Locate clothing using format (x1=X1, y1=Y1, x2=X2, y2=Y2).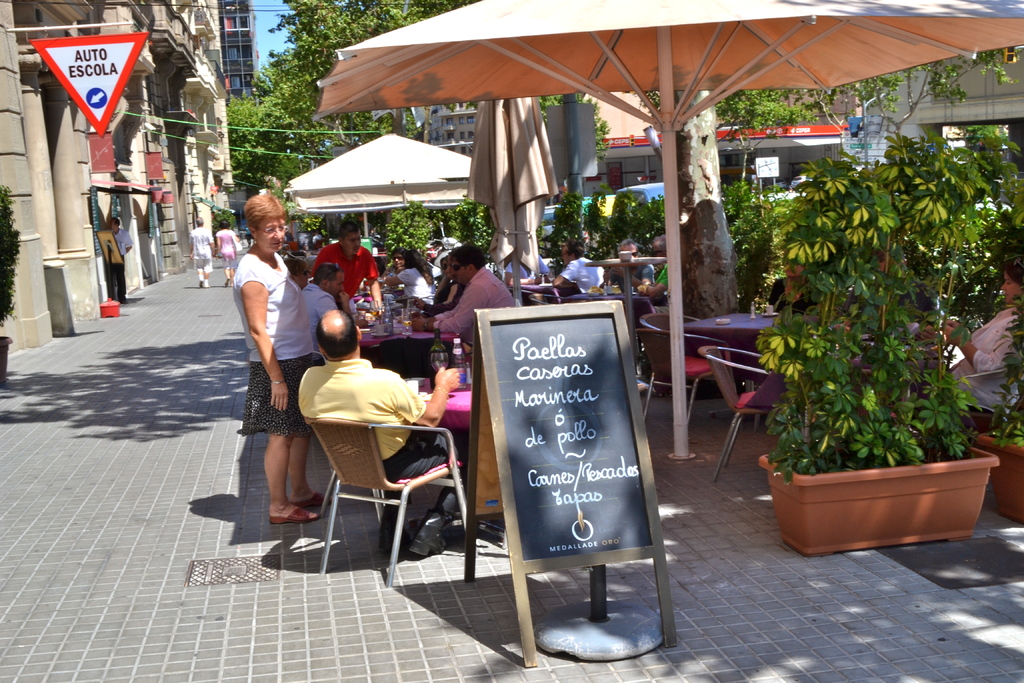
(x1=559, y1=250, x2=602, y2=292).
